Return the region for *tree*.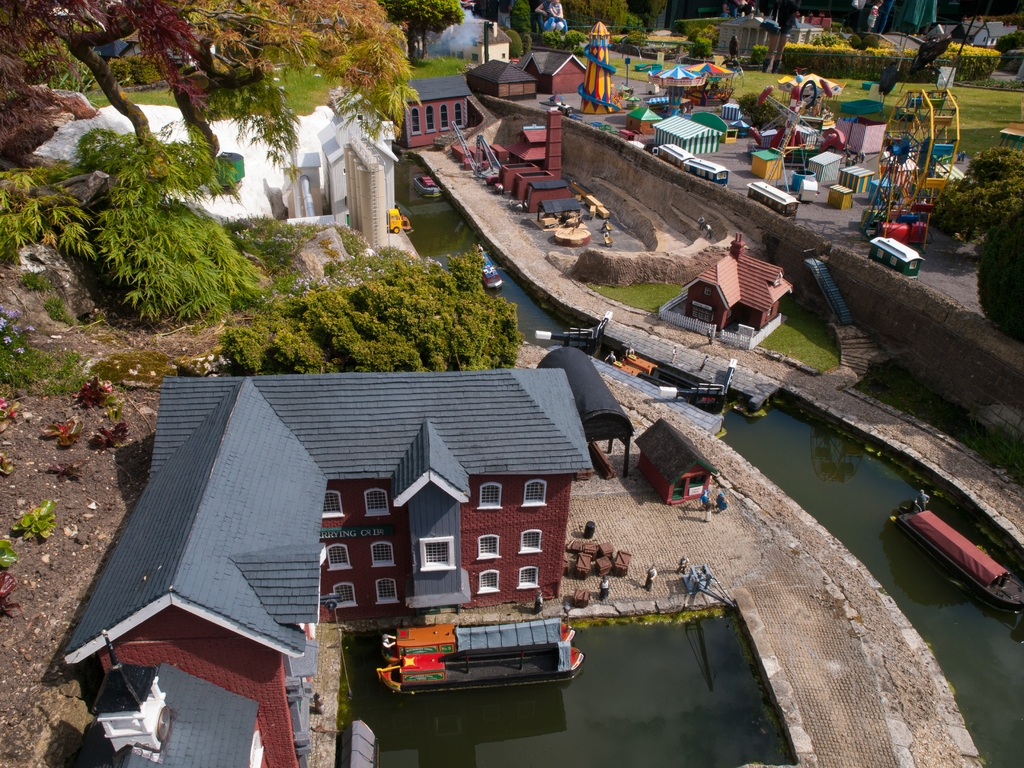
(5, 0, 427, 159).
